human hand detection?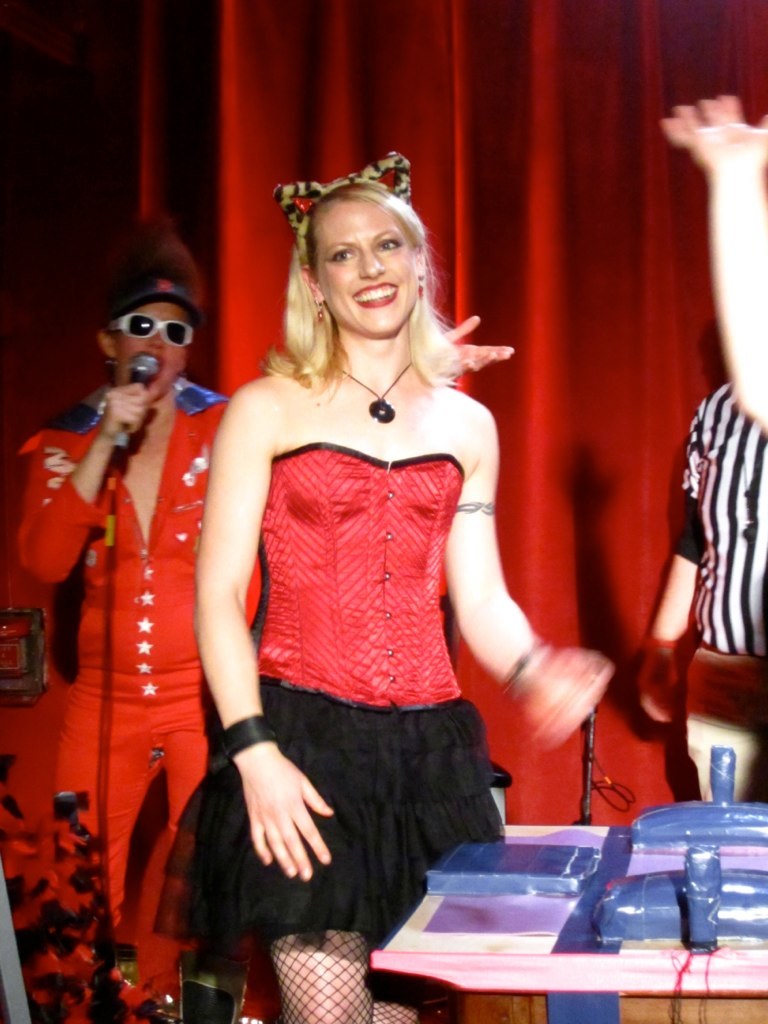
rect(100, 379, 150, 438)
